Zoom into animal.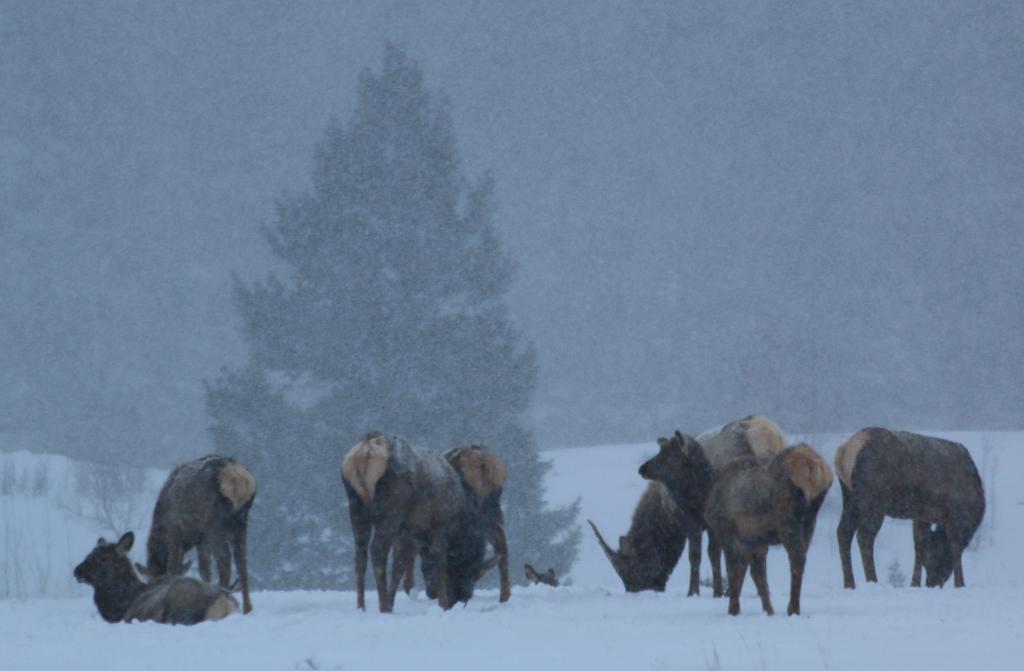
Zoom target: <bbox>145, 454, 268, 608</bbox>.
